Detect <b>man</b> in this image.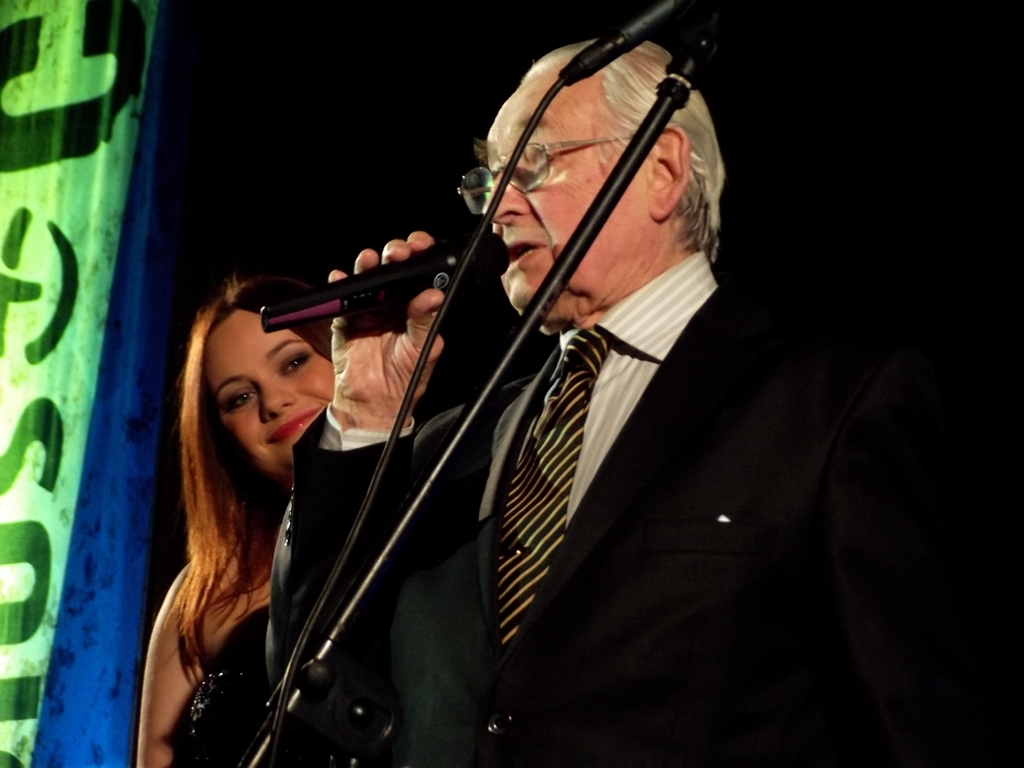
Detection: (180, 25, 897, 767).
